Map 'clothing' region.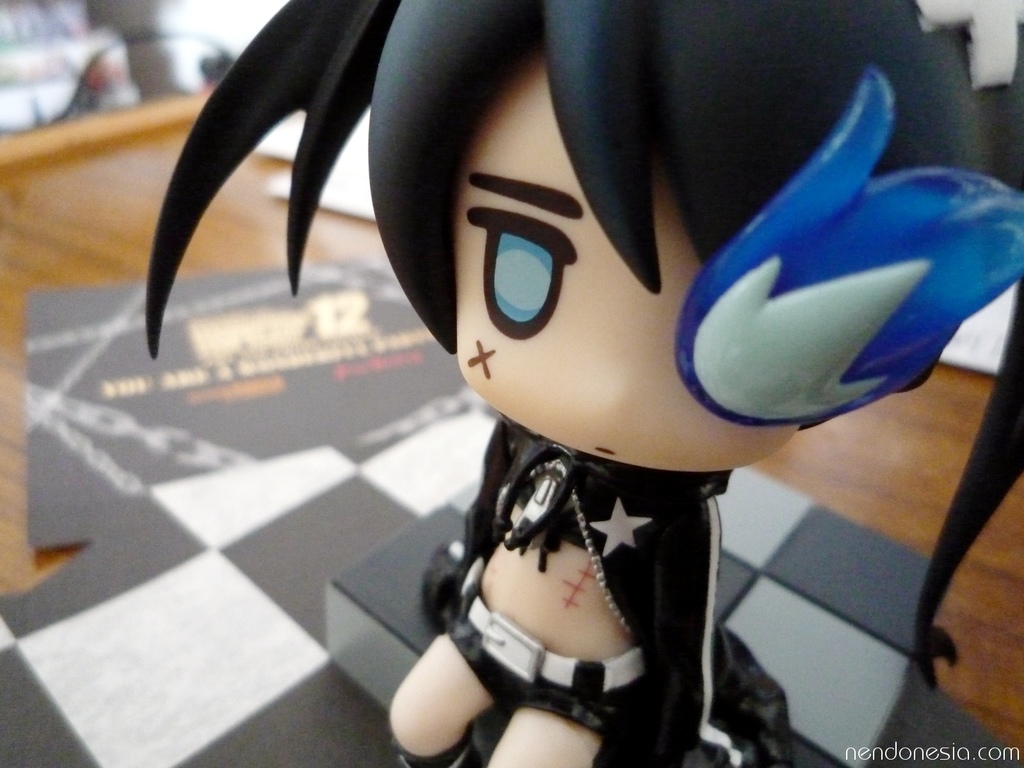
Mapped to bbox=(184, 27, 1017, 755).
